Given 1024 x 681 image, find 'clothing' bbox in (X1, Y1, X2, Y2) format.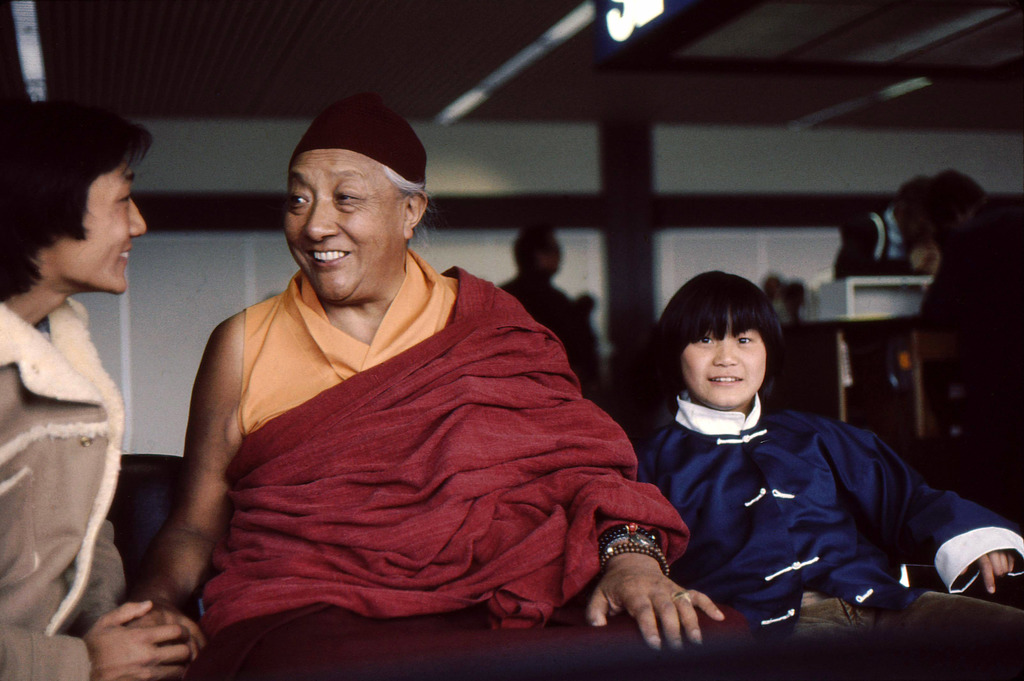
(500, 275, 595, 381).
